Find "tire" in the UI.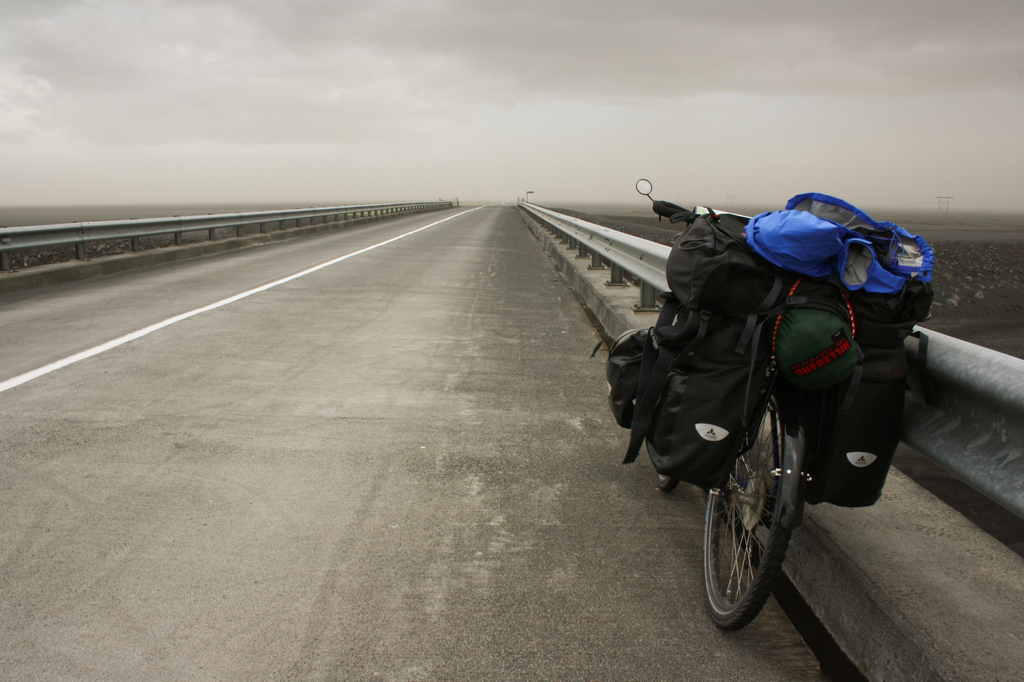
UI element at detection(658, 475, 684, 494).
